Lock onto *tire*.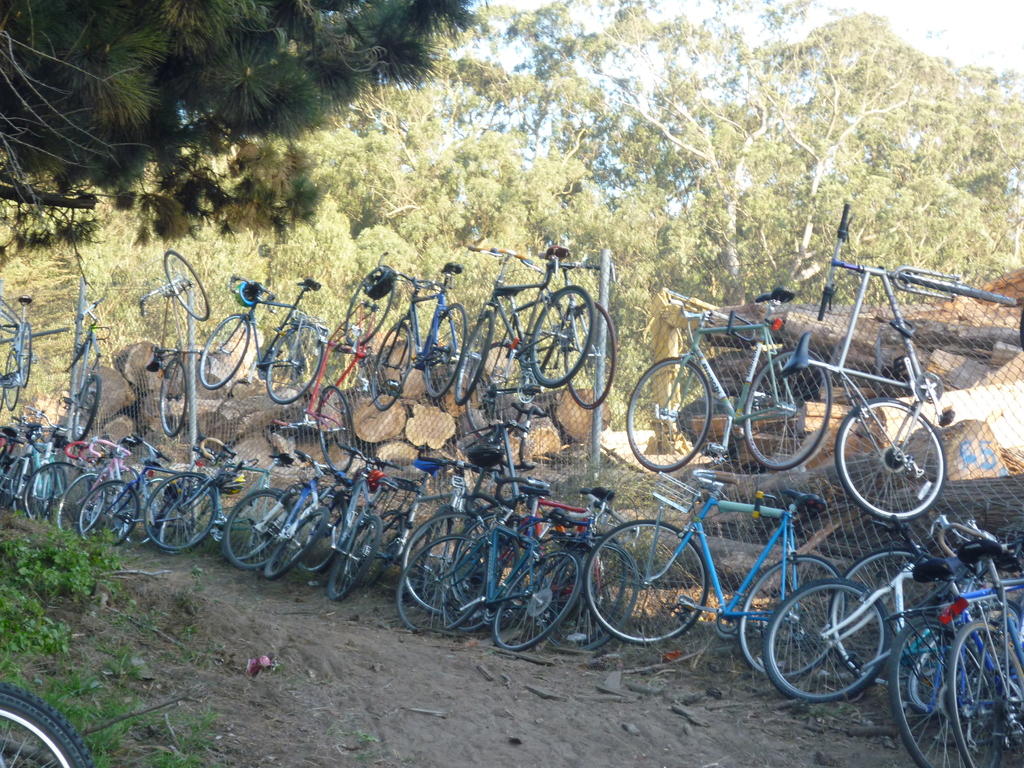
Locked: [221, 487, 300, 572].
